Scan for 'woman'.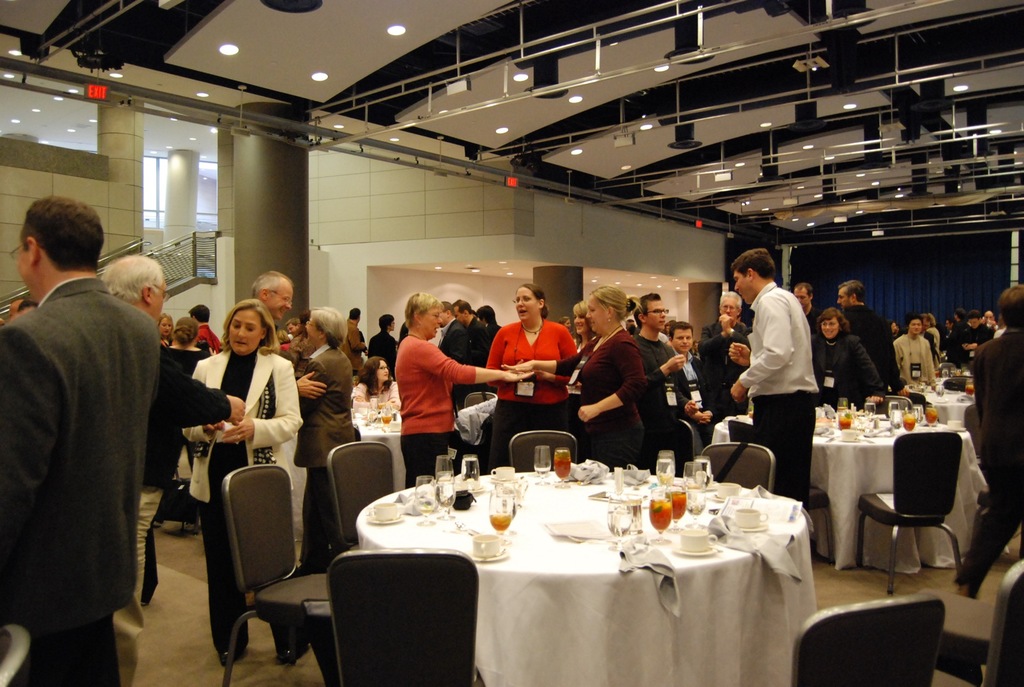
Scan result: select_region(349, 354, 399, 415).
